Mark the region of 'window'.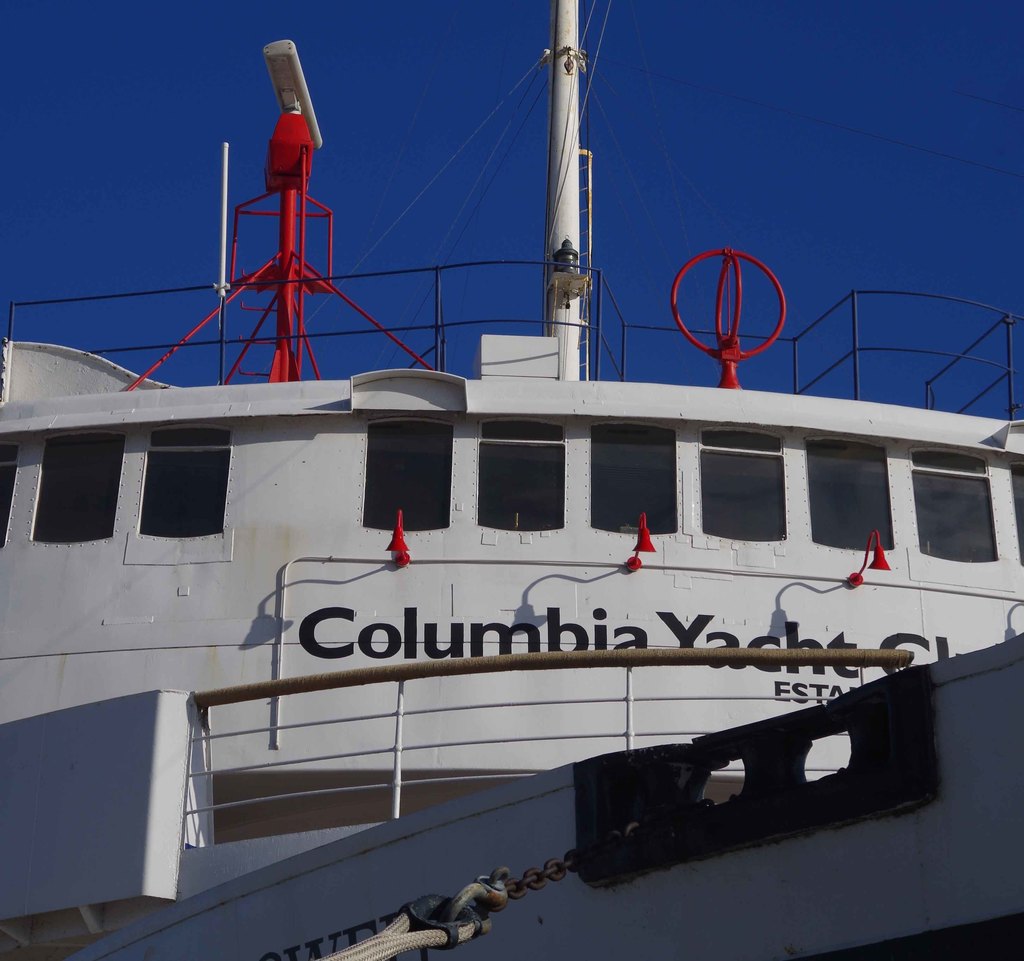
Region: Rect(27, 431, 100, 552).
